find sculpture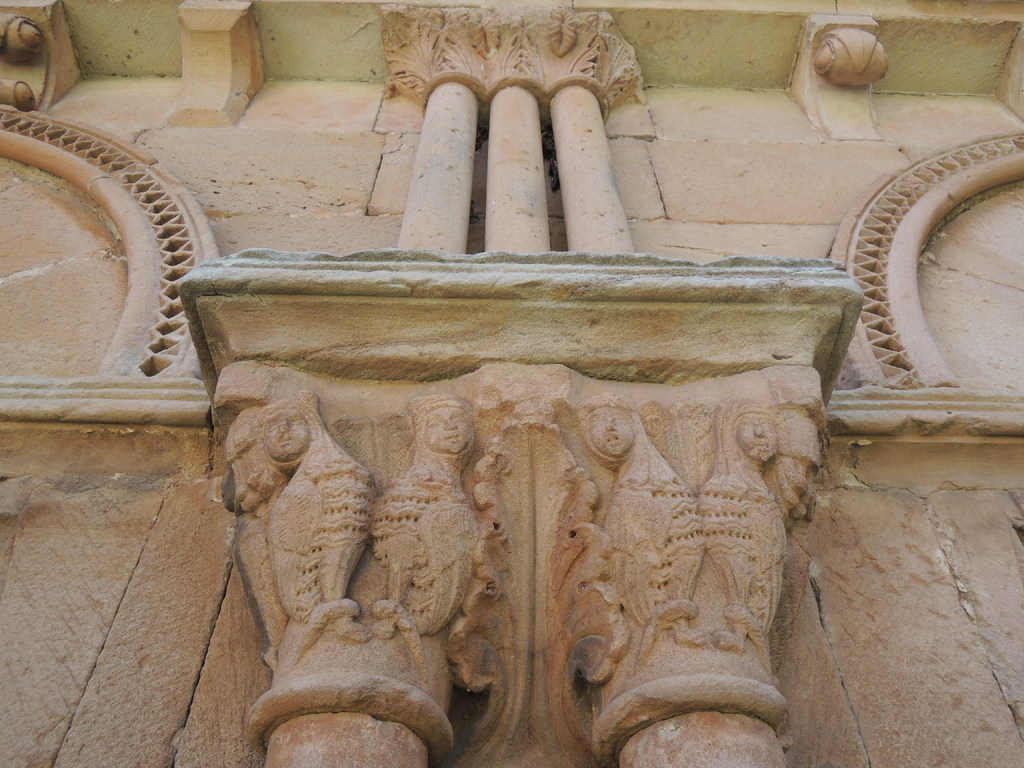
crop(704, 396, 781, 653)
